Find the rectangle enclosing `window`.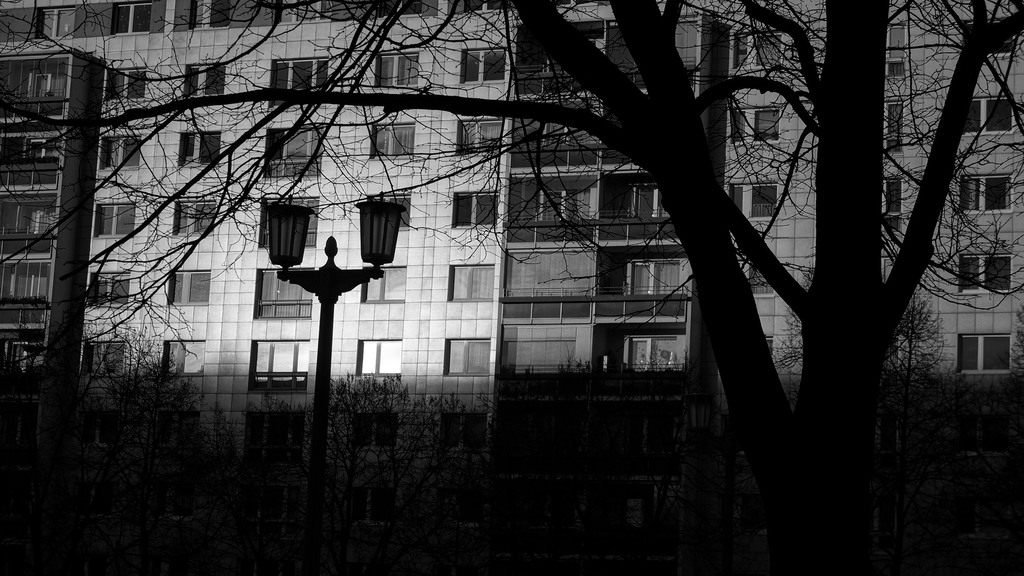
select_region(102, 67, 146, 99).
